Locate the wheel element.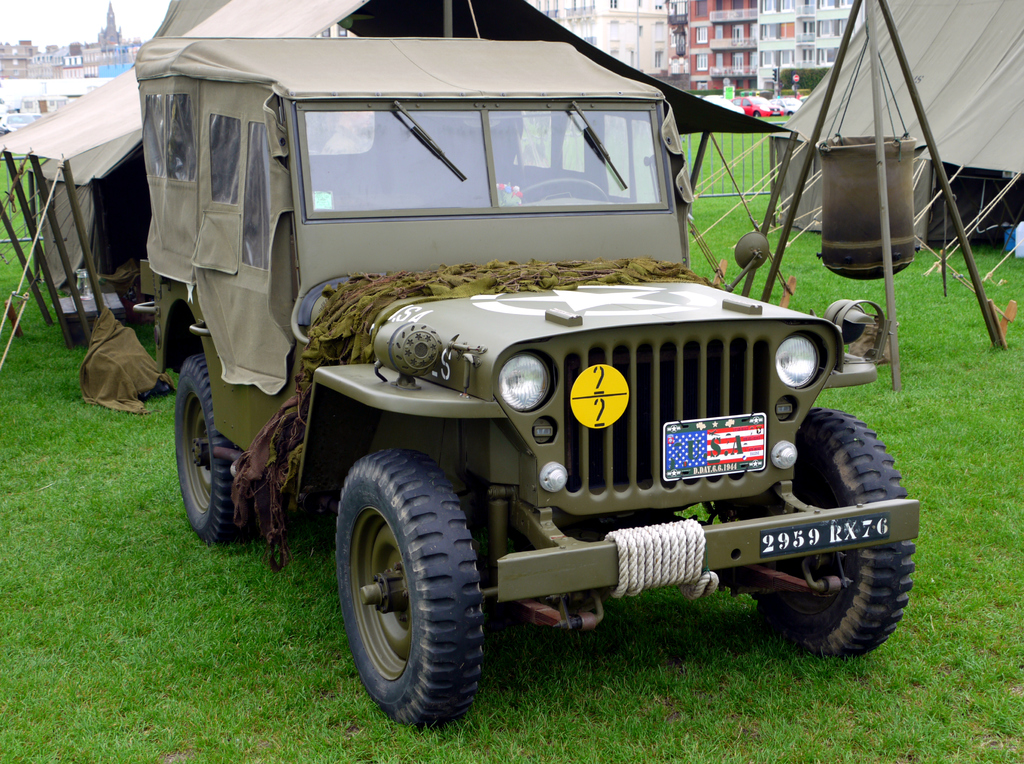
Element bbox: <region>321, 431, 490, 715</region>.
